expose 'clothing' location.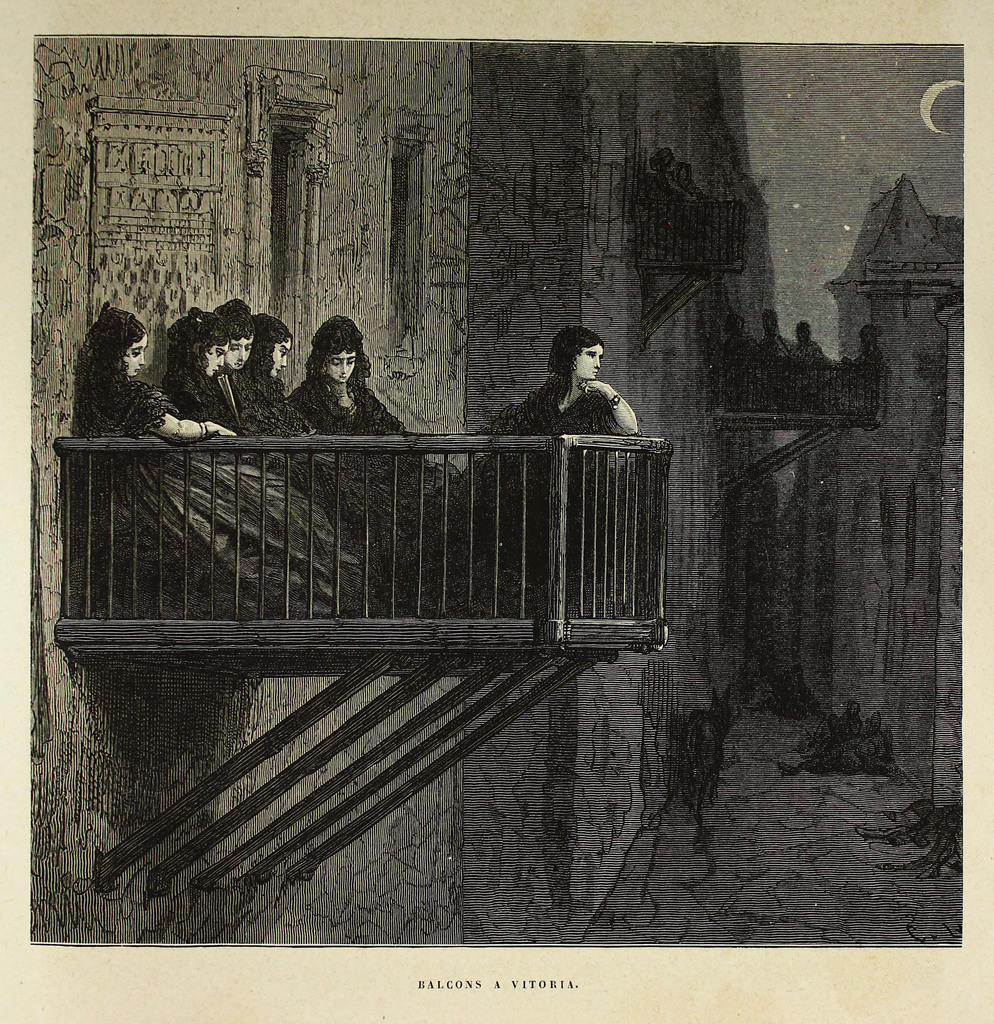
Exposed at <region>74, 373, 369, 618</region>.
